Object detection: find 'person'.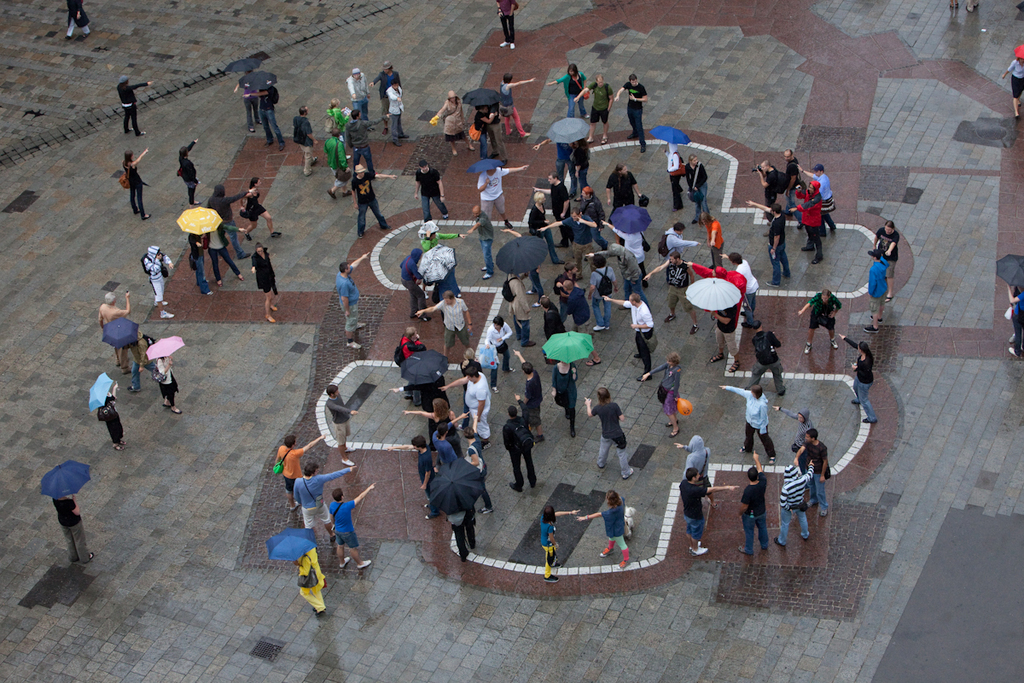
[1011, 262, 1023, 356].
